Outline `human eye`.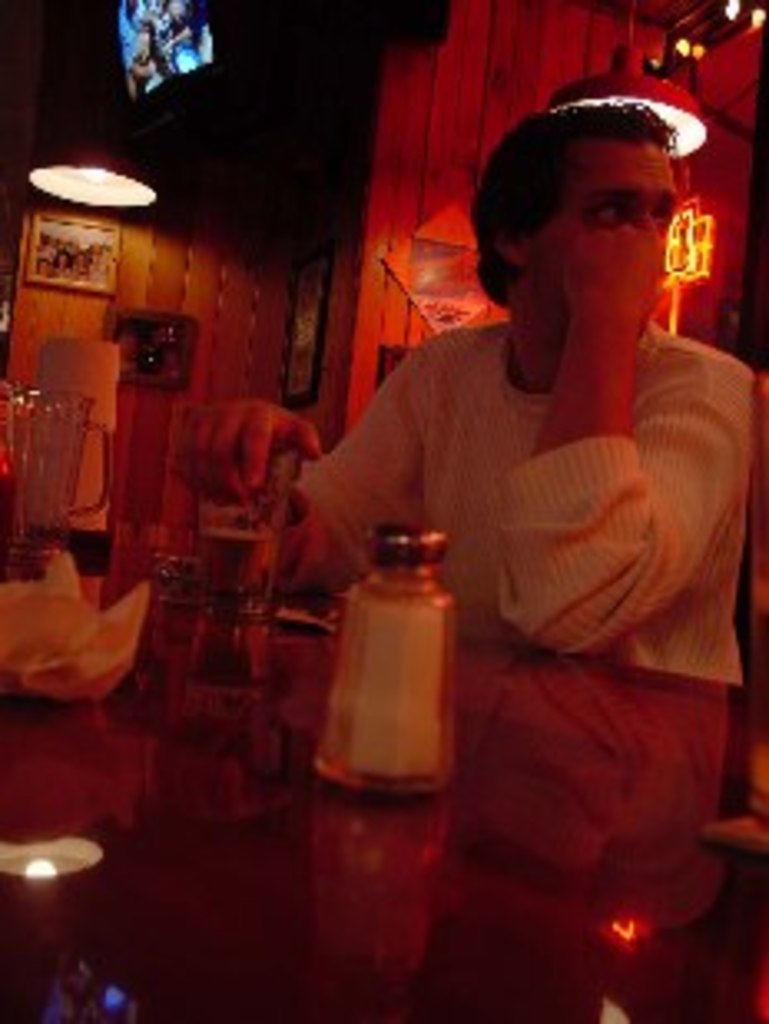
Outline: [590,196,633,219].
